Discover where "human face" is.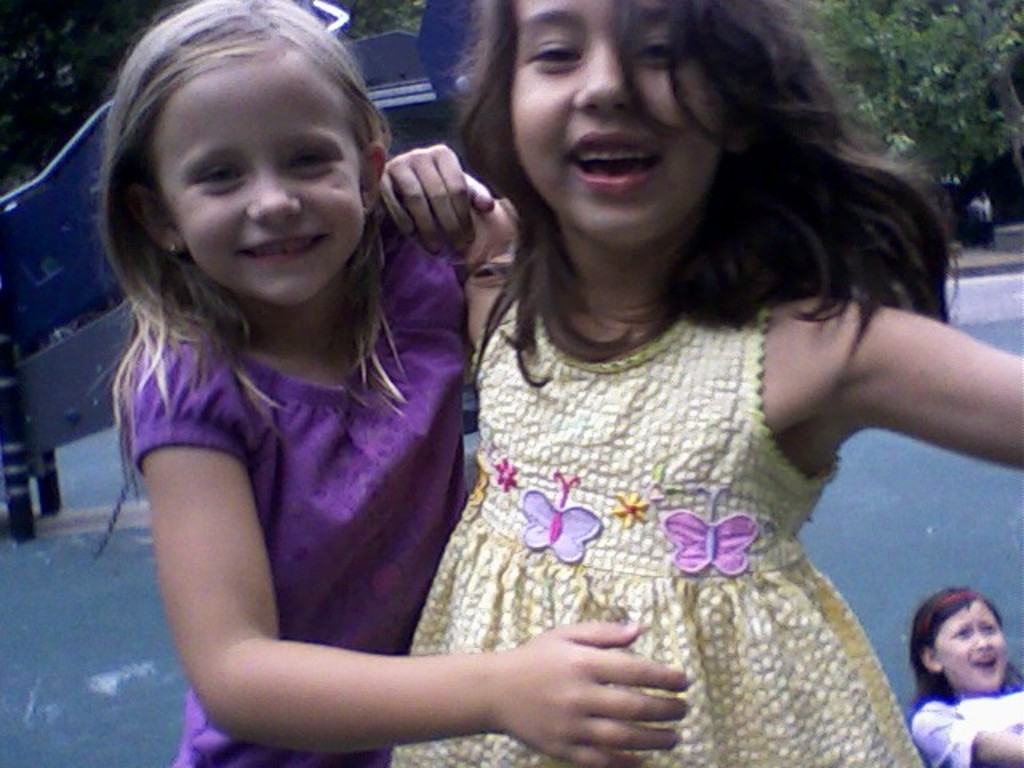
Discovered at pyautogui.locateOnScreen(509, 0, 718, 232).
